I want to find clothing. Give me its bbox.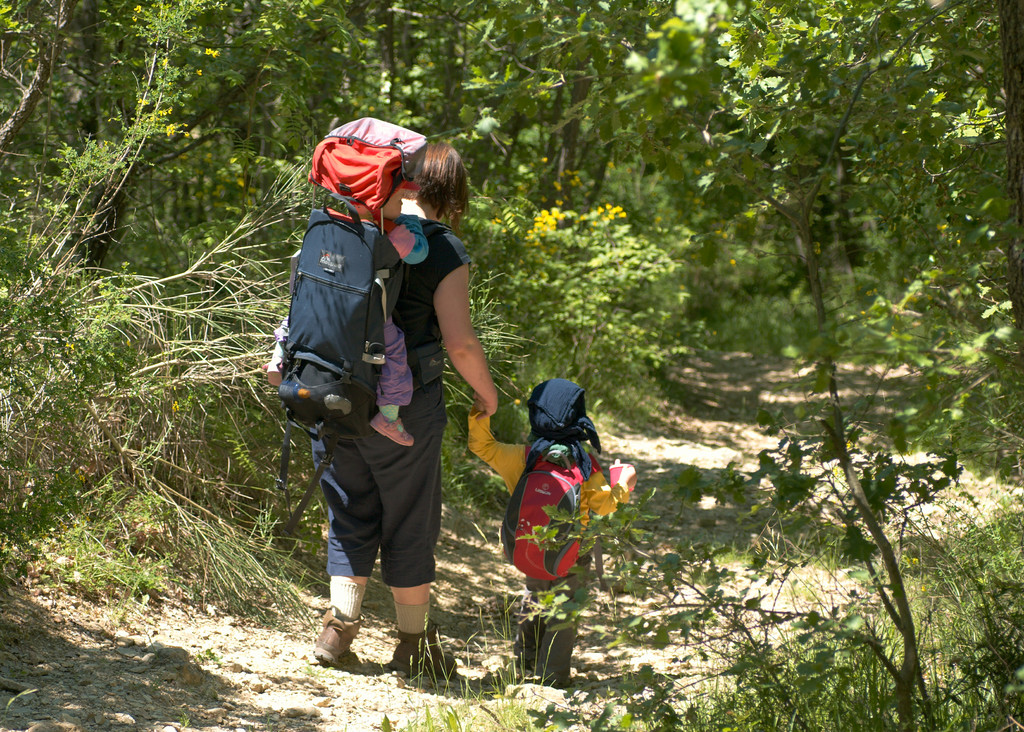
[298, 213, 479, 595].
